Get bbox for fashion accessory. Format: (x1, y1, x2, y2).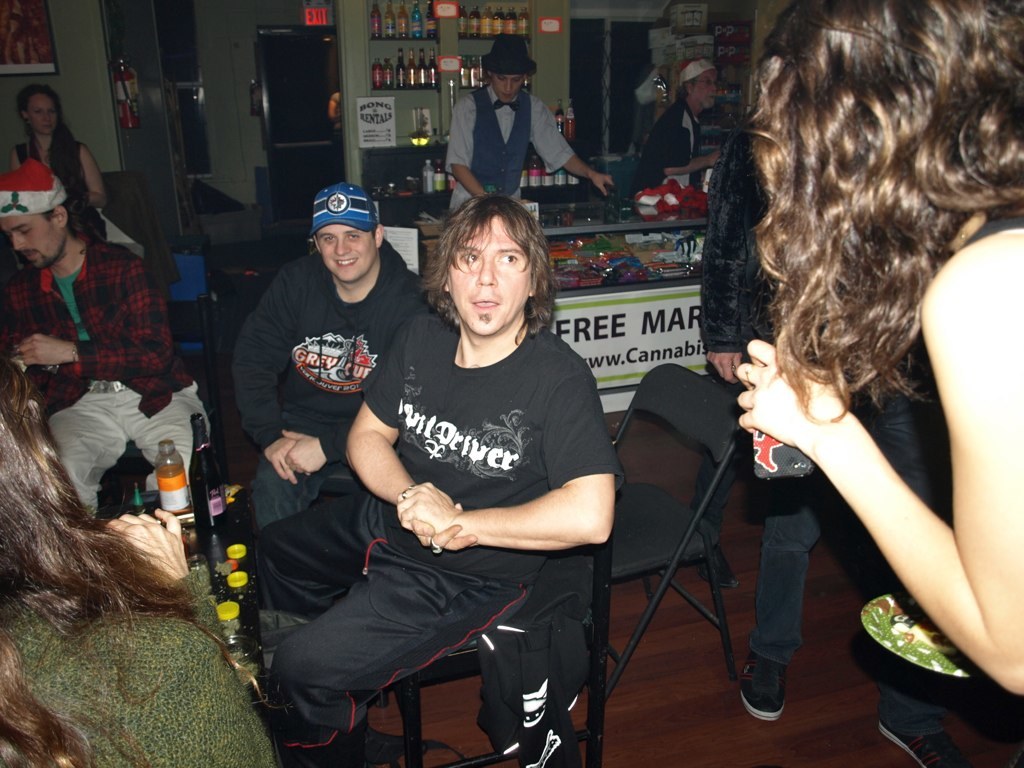
(307, 179, 381, 237).
